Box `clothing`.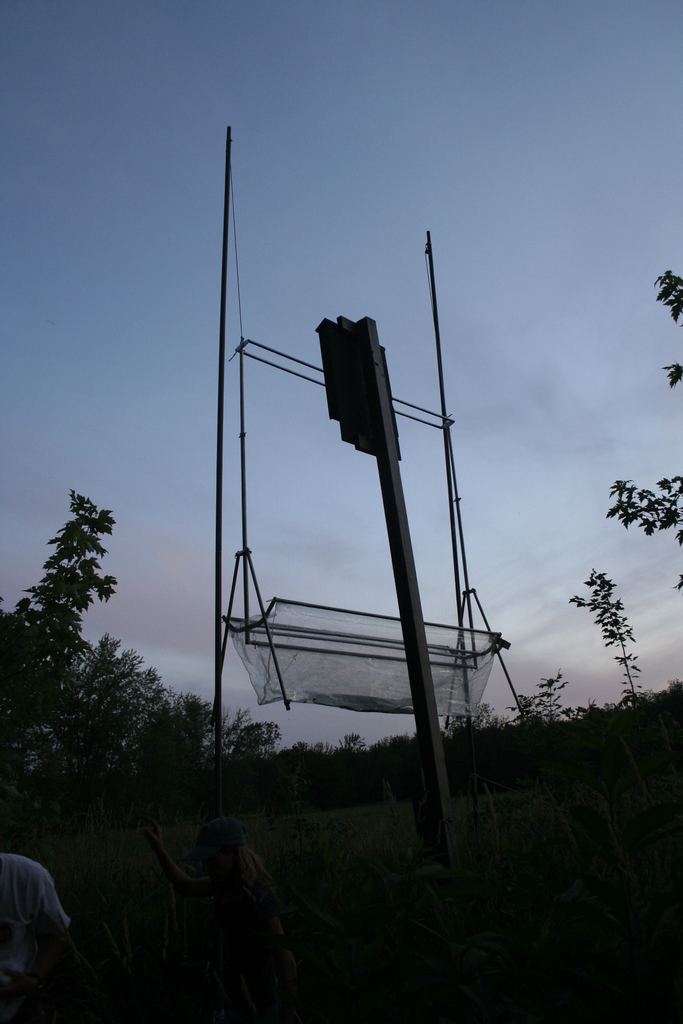
bbox=(0, 851, 70, 1018).
